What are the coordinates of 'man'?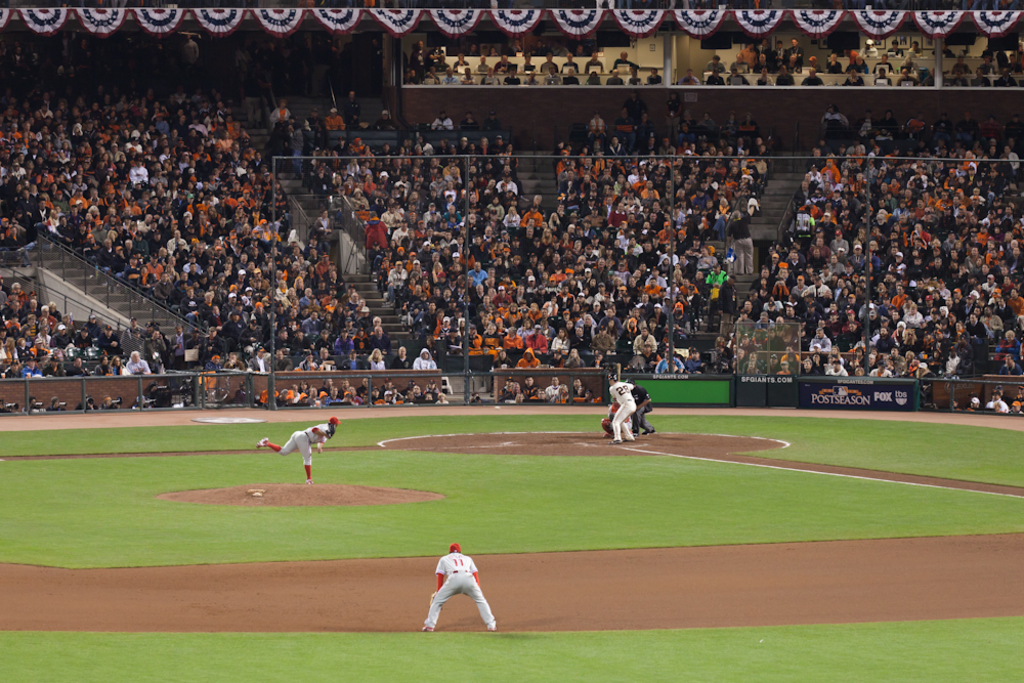
[left=890, top=39, right=902, bottom=58].
